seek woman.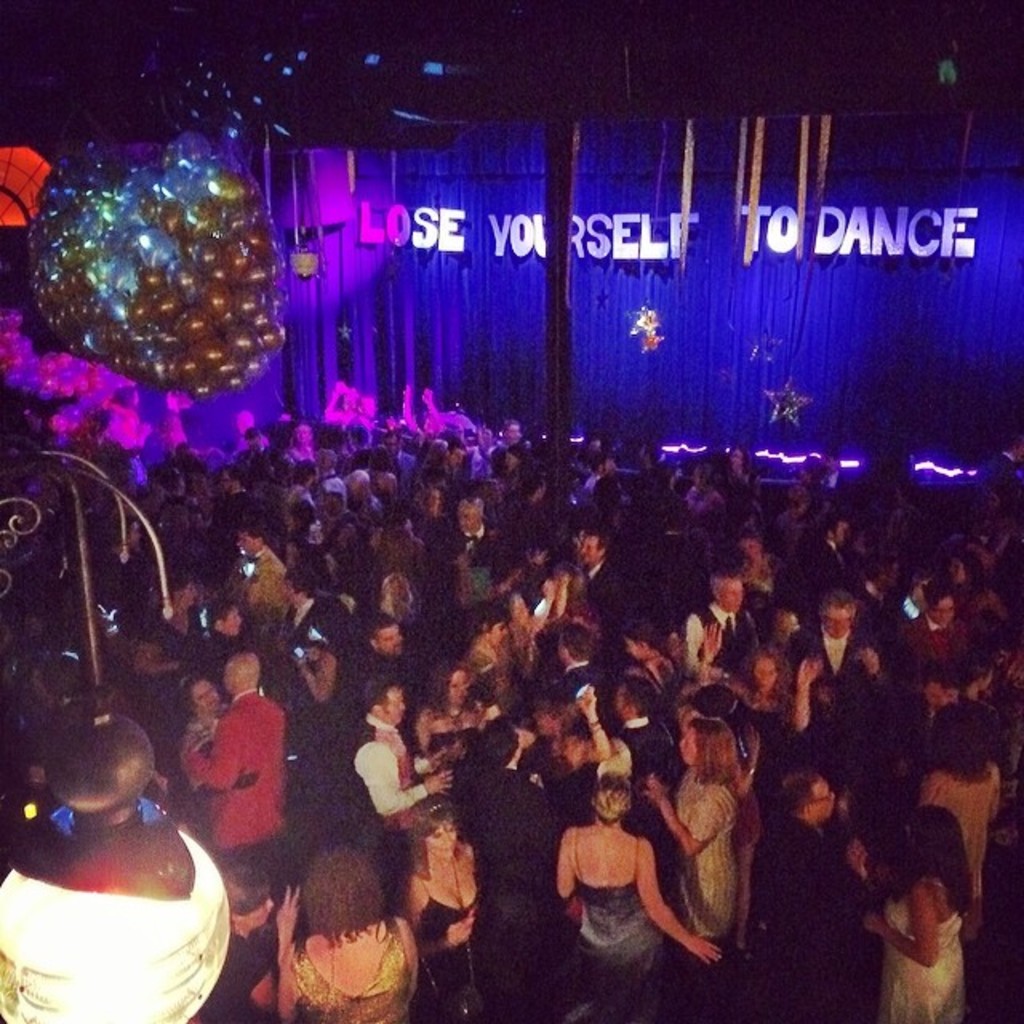
detection(466, 606, 528, 699).
